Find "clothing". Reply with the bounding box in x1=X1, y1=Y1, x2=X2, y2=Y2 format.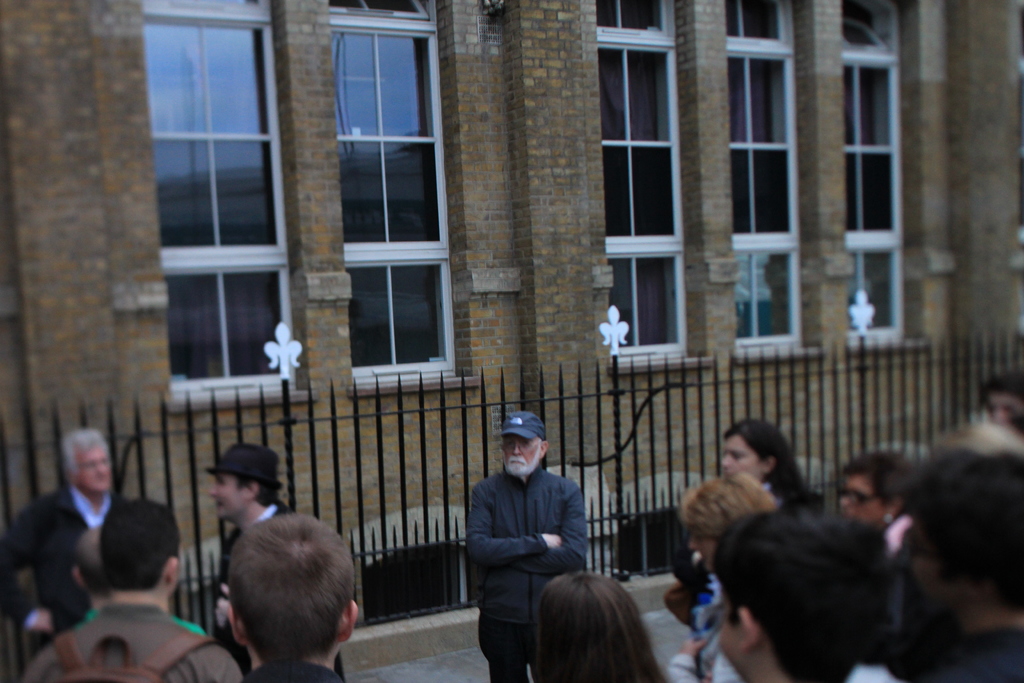
x1=930, y1=623, x2=1023, y2=682.
